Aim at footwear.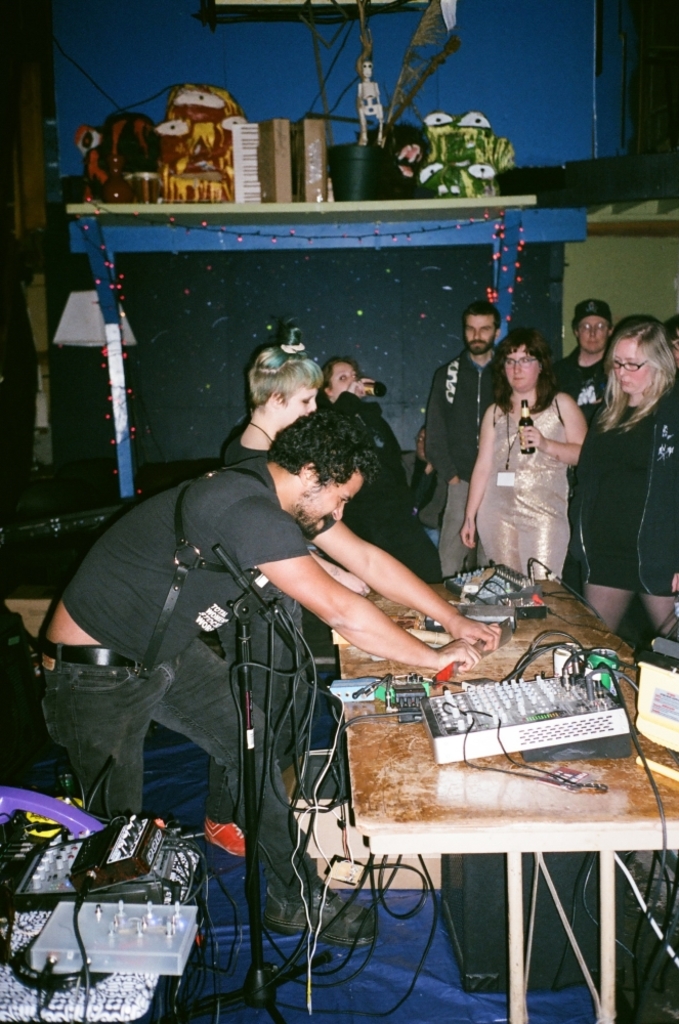
Aimed at detection(206, 816, 245, 857).
